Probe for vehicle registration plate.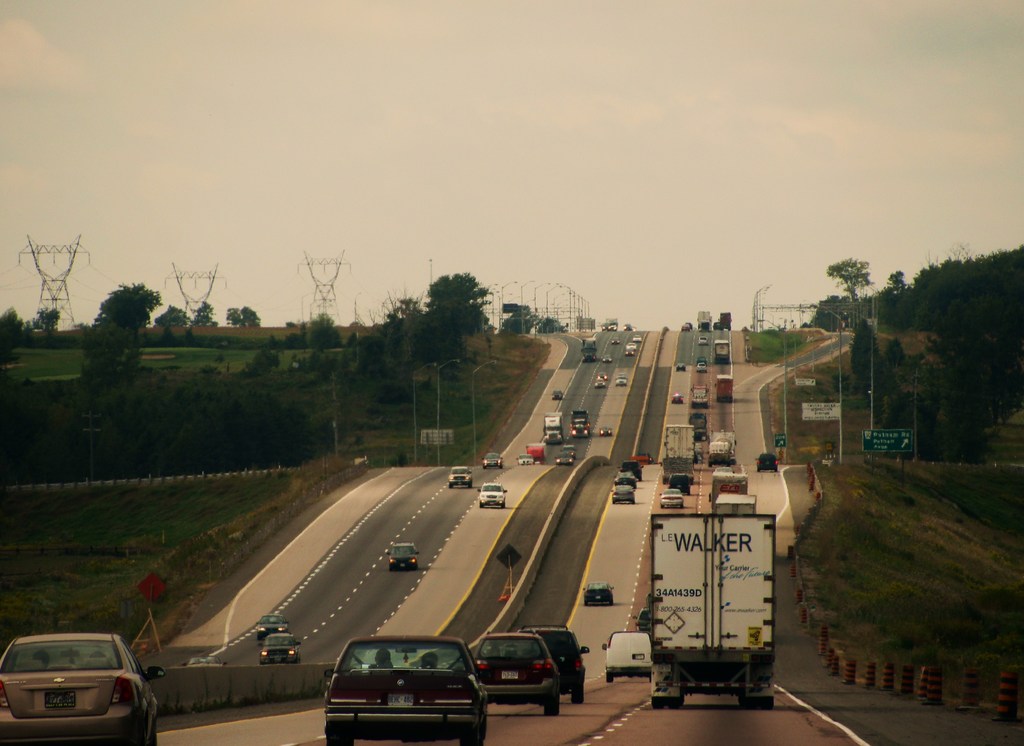
Probe result: region(42, 690, 76, 710).
